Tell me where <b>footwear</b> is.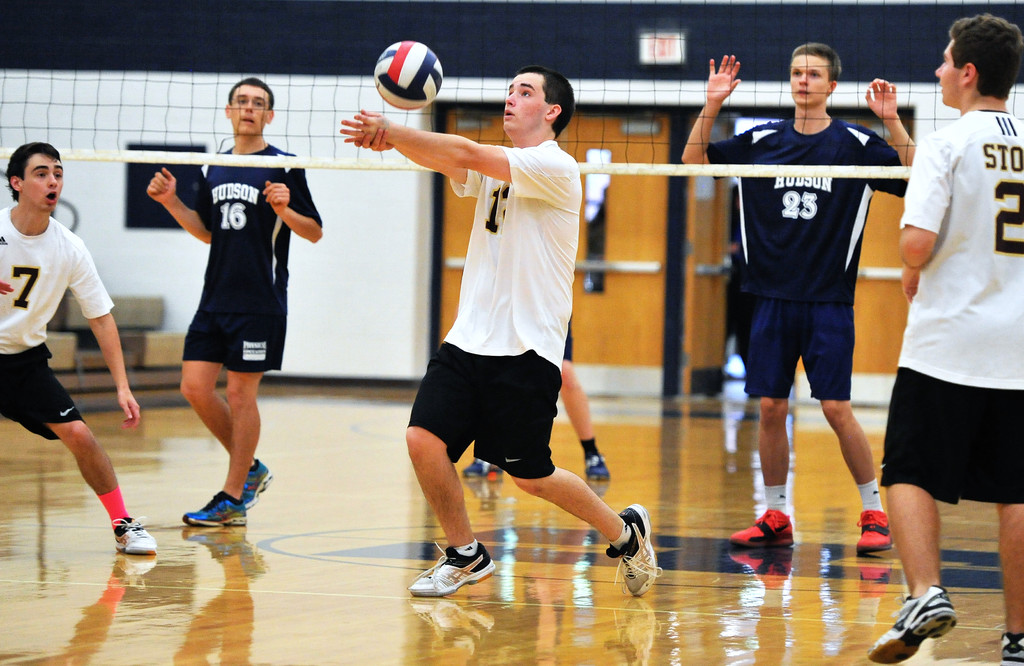
<b>footwear</b> is at BBox(853, 507, 895, 556).
